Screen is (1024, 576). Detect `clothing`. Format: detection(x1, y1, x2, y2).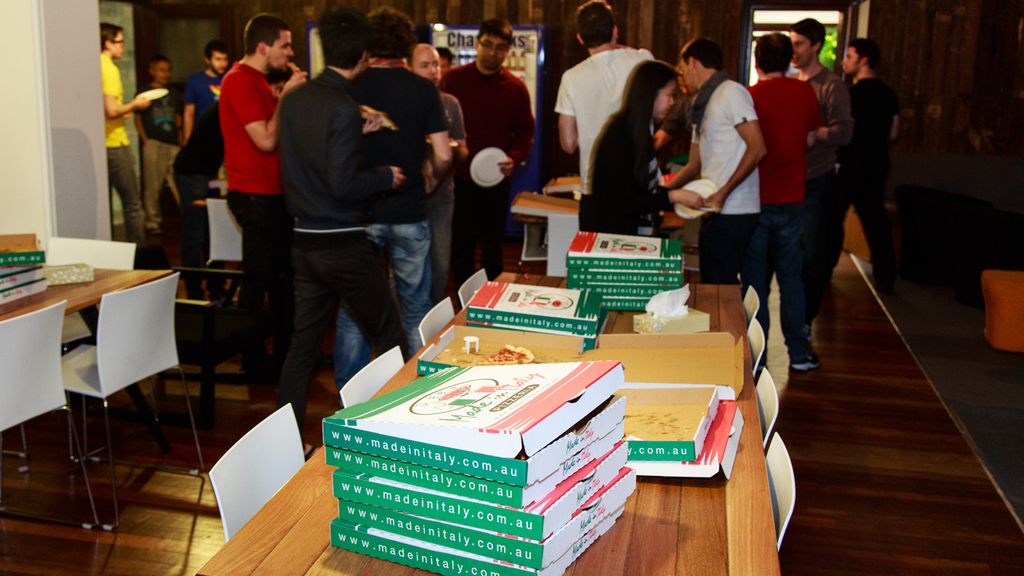
detection(332, 204, 445, 390).
